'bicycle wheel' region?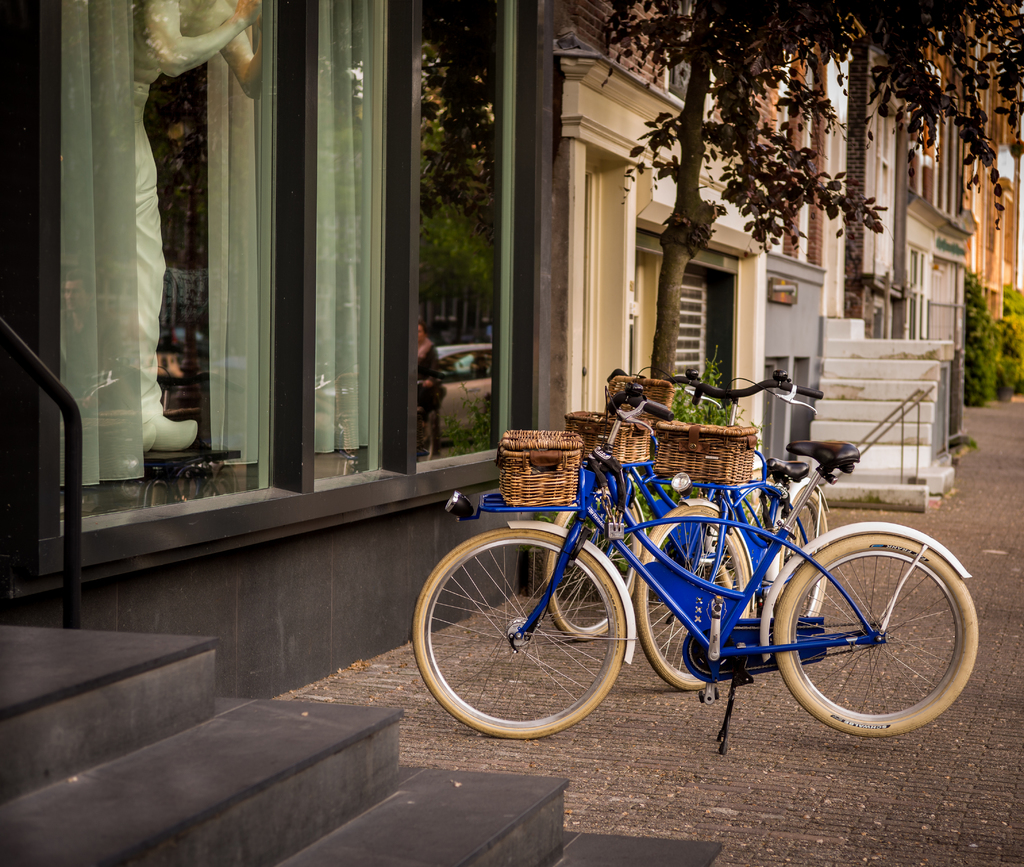
(x1=638, y1=502, x2=756, y2=690)
